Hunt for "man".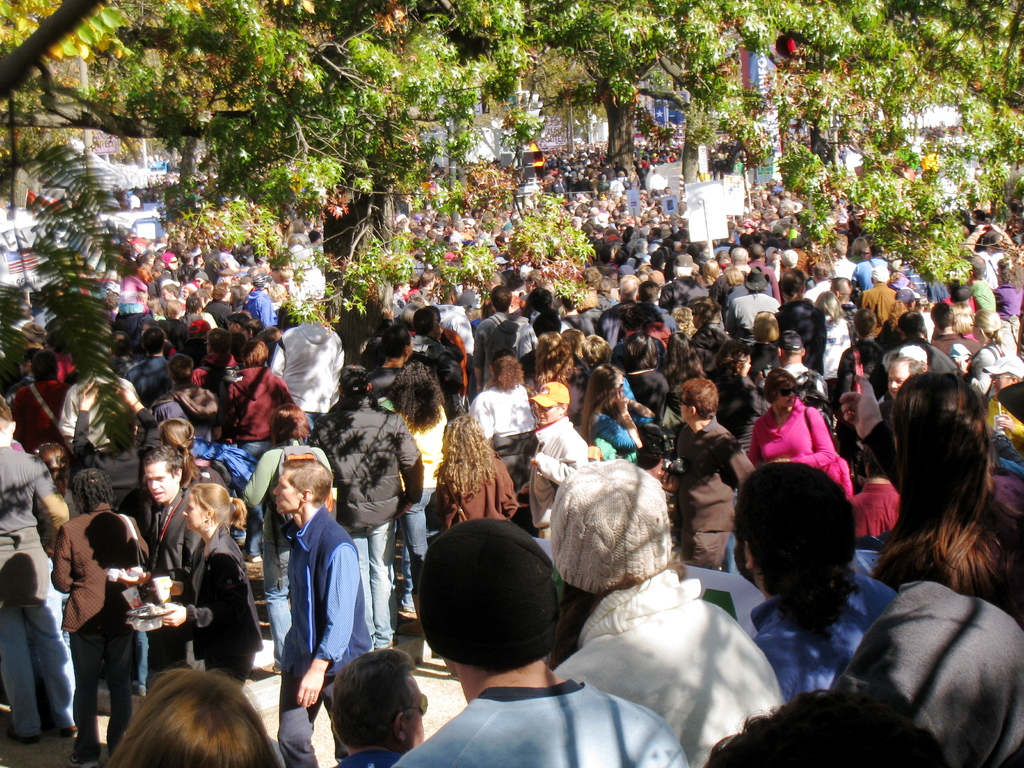
Hunted down at Rect(3, 296, 38, 330).
